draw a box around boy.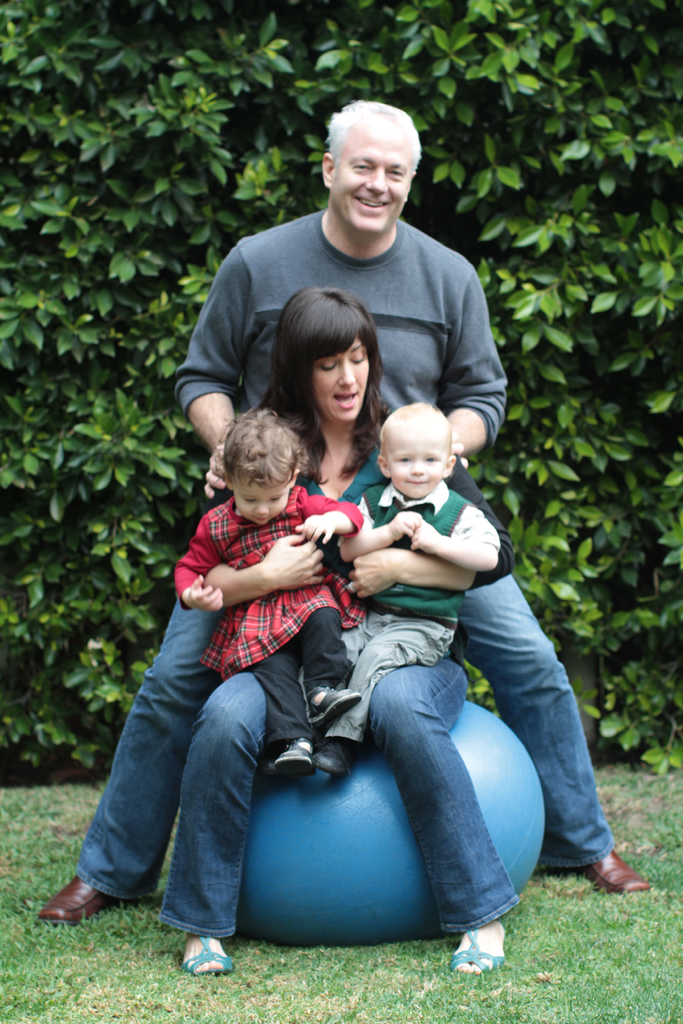
pyautogui.locateOnScreen(276, 390, 511, 783).
